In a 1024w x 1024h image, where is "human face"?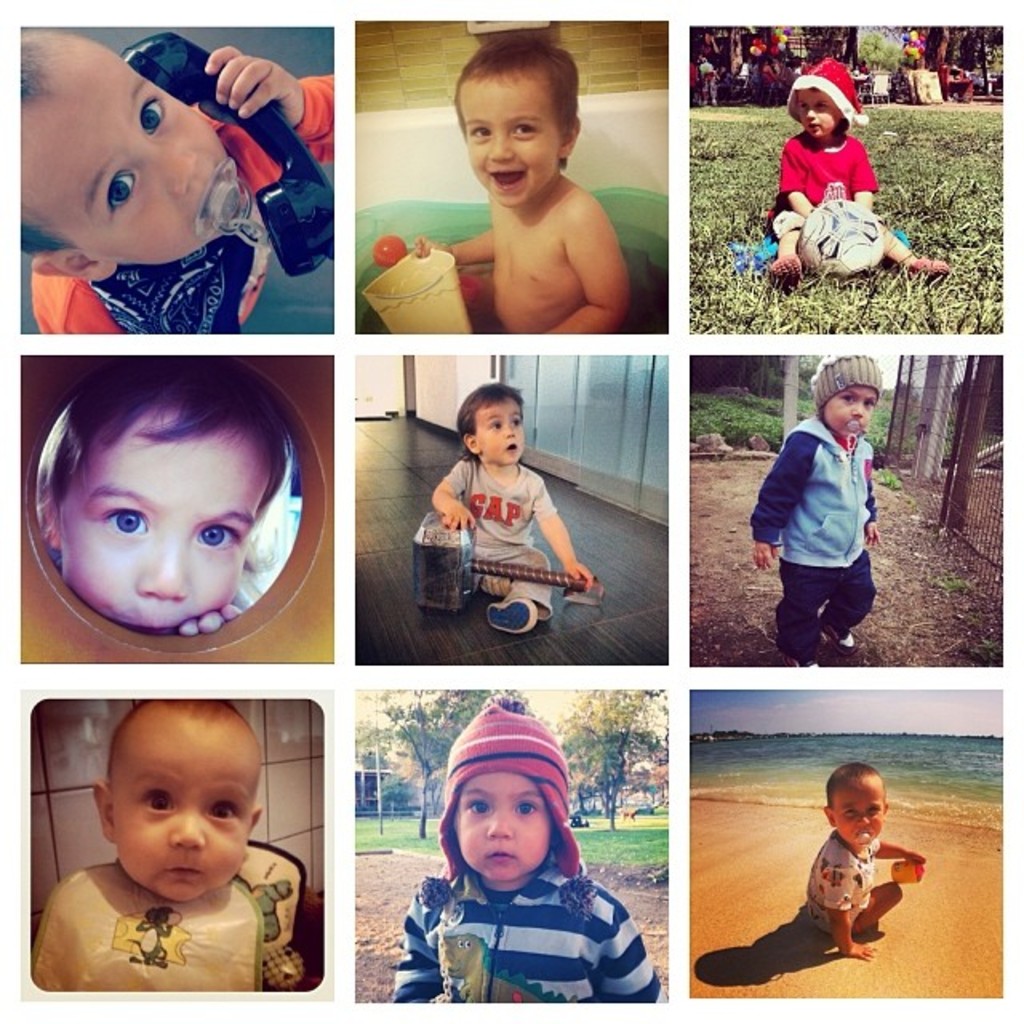
(left=454, top=67, right=563, bottom=214).
